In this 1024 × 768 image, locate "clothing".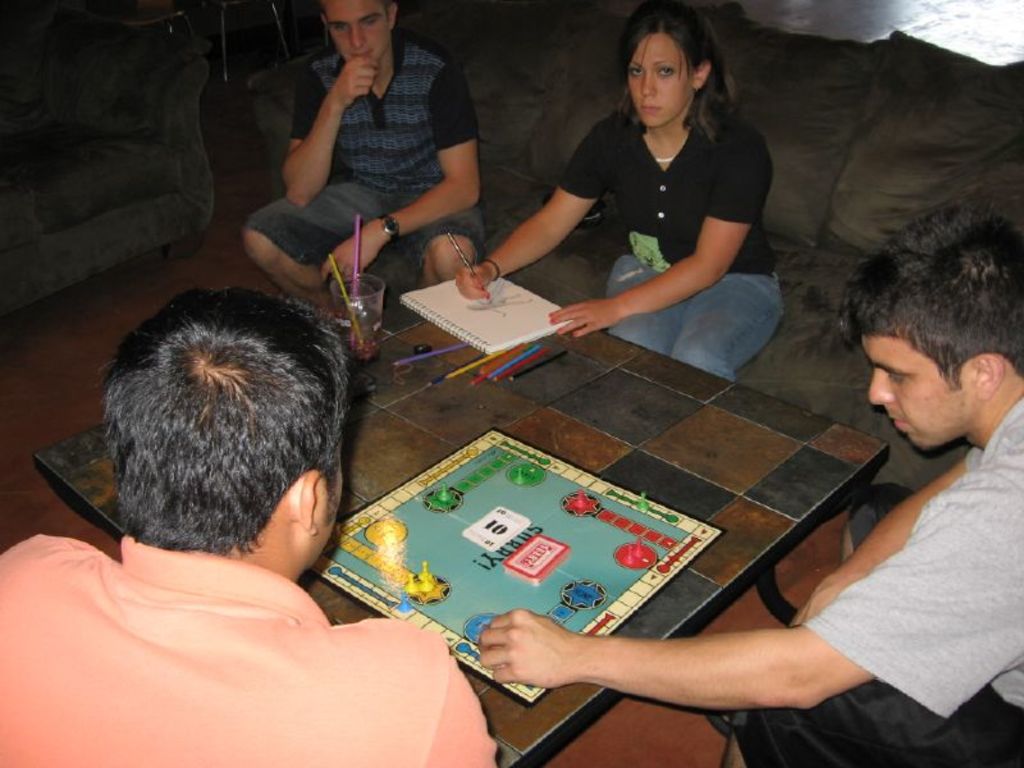
Bounding box: [731, 389, 1023, 767].
